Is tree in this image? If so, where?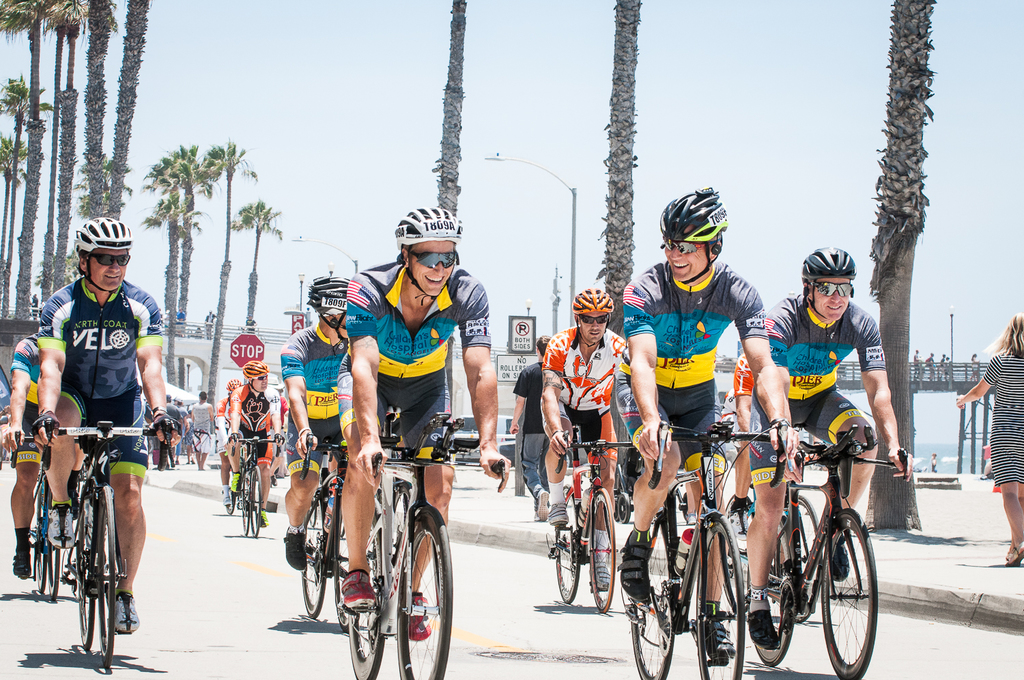
Yes, at {"x1": 0, "y1": 132, "x2": 18, "y2": 286}.
